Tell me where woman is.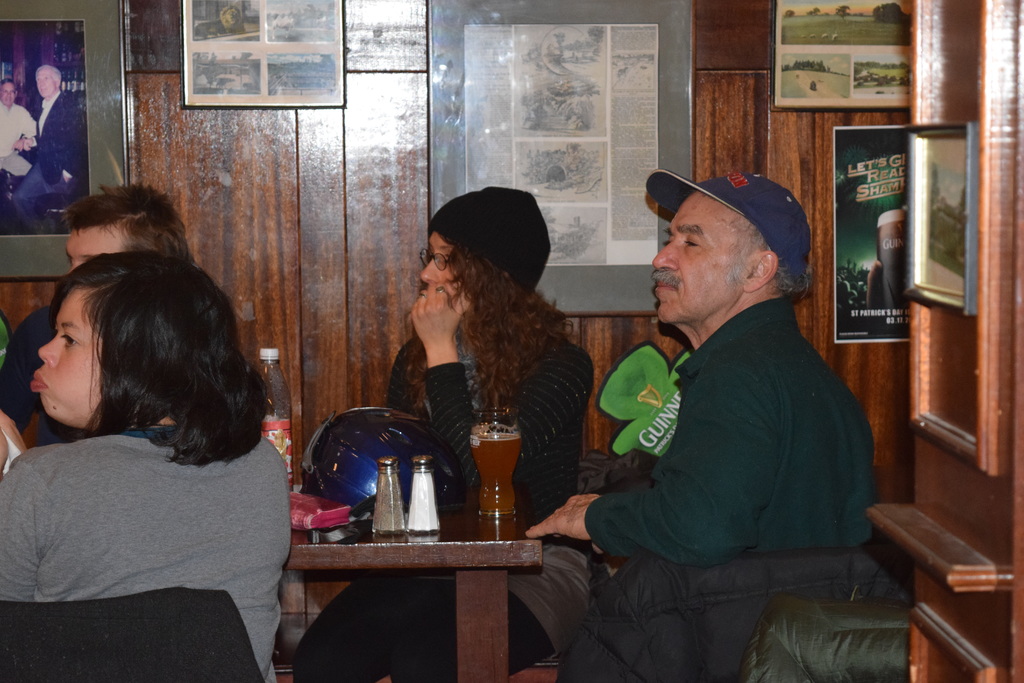
woman is at x1=0 y1=233 x2=298 y2=675.
